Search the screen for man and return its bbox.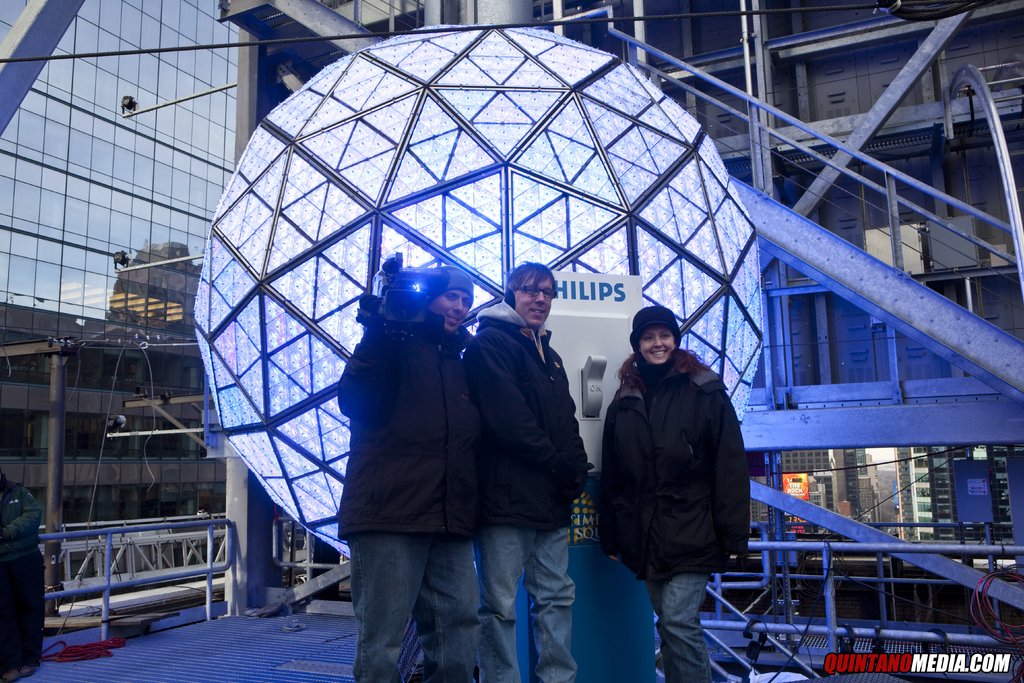
Found: l=326, t=262, r=501, b=682.
